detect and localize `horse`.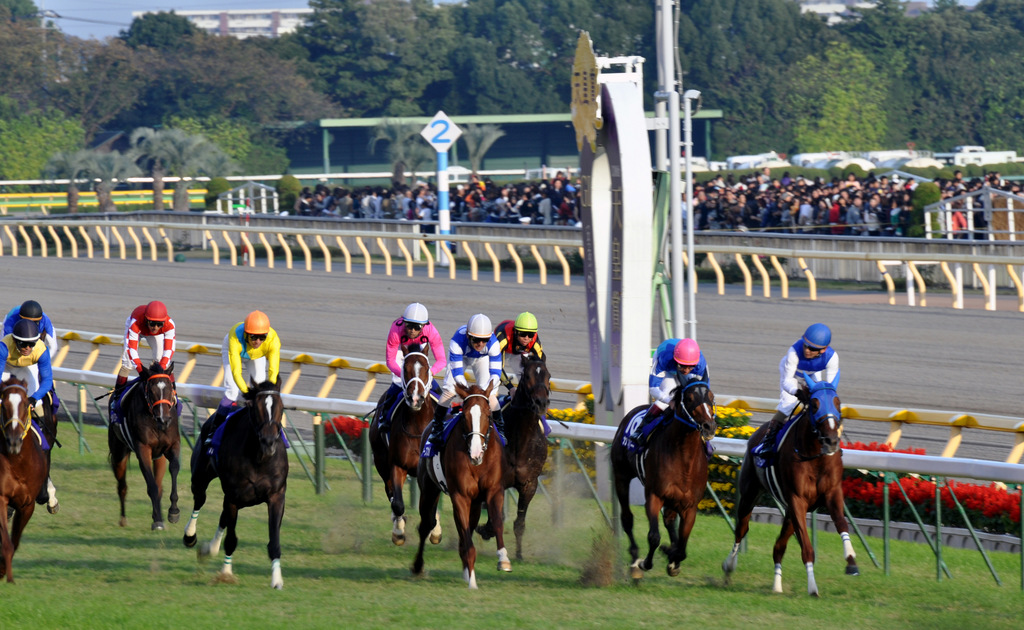
Localized at rect(409, 378, 513, 593).
